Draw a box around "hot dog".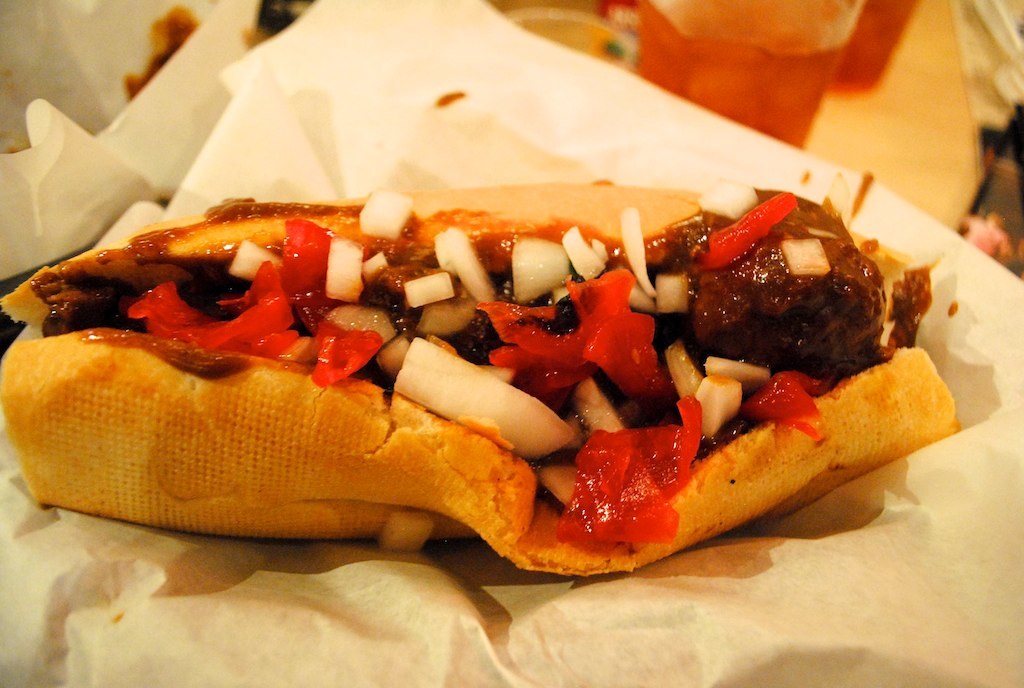
box=[1, 176, 963, 591].
